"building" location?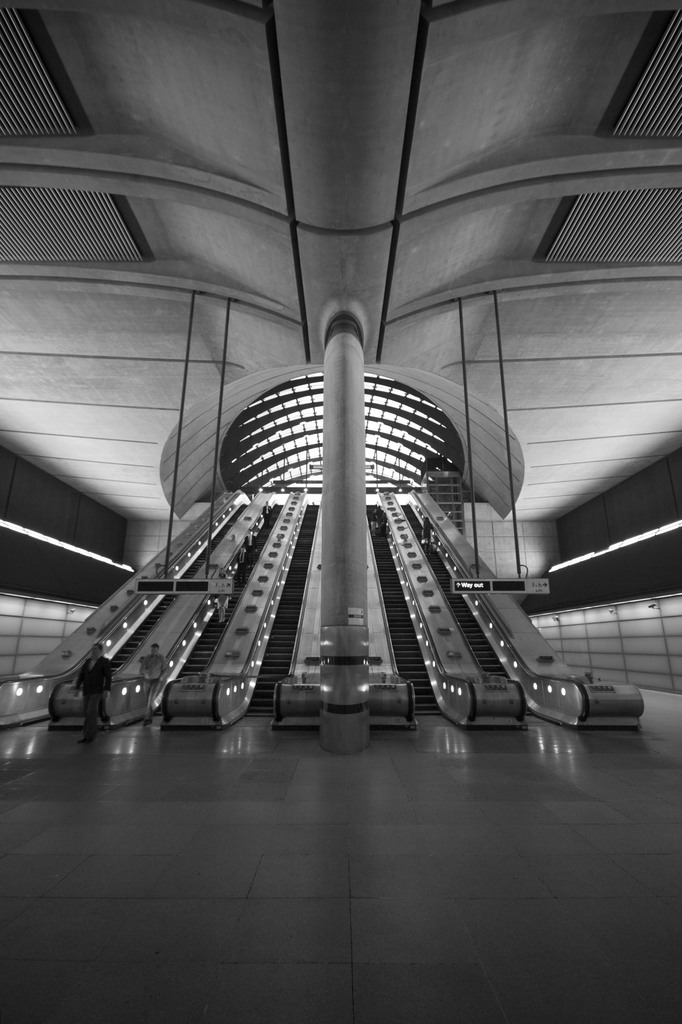
locate(8, 3, 681, 1009)
